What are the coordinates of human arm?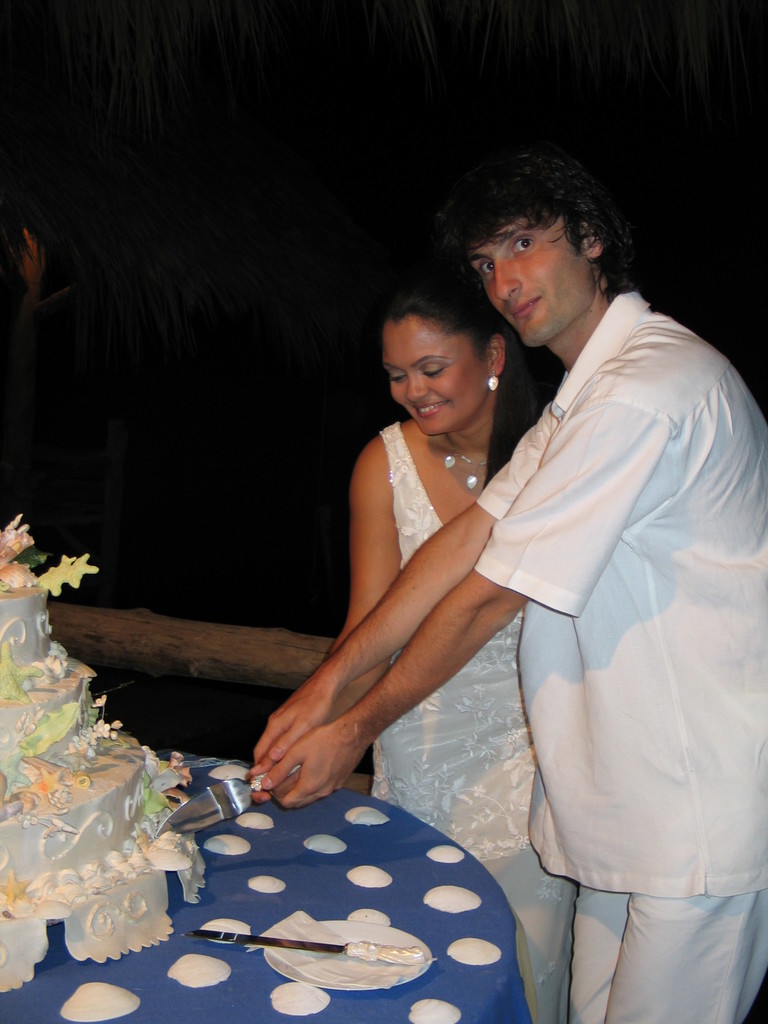
bbox=[250, 404, 557, 774].
